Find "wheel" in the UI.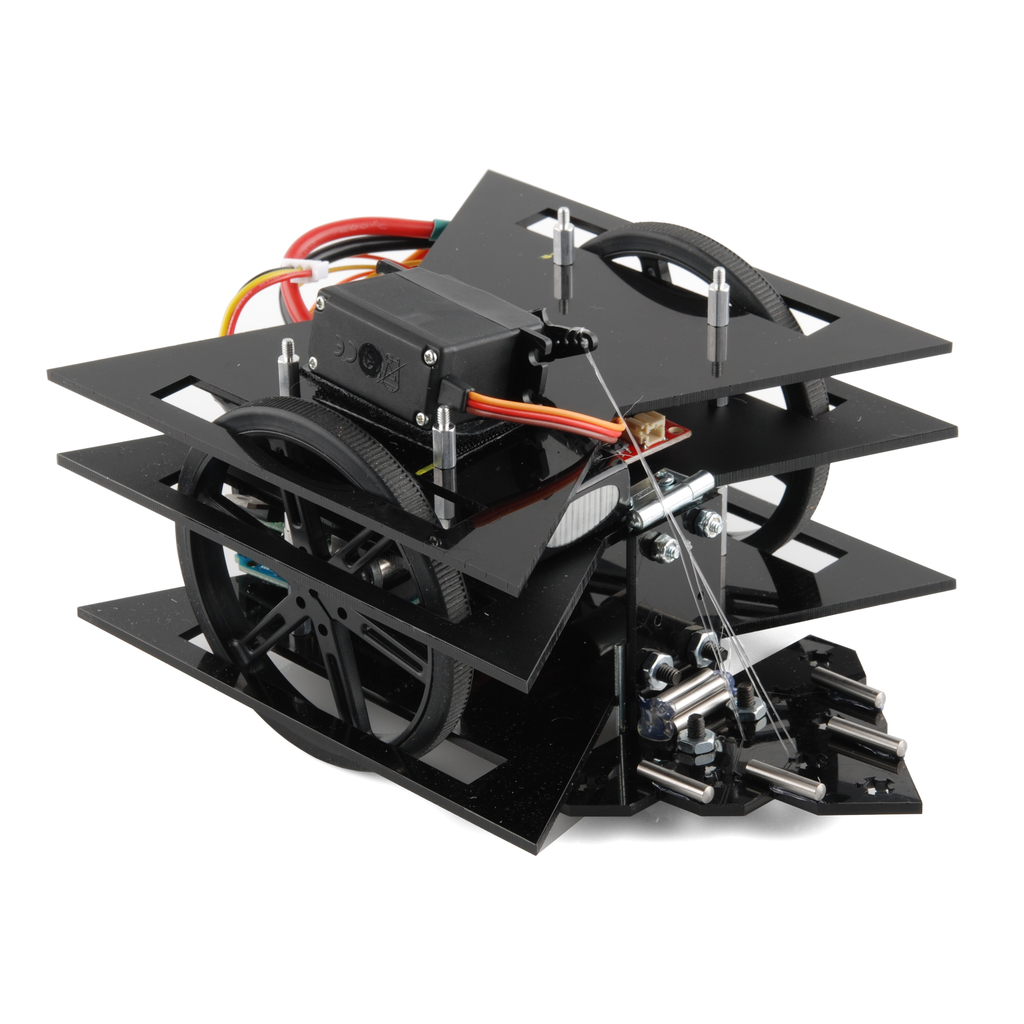
UI element at 573,219,833,564.
